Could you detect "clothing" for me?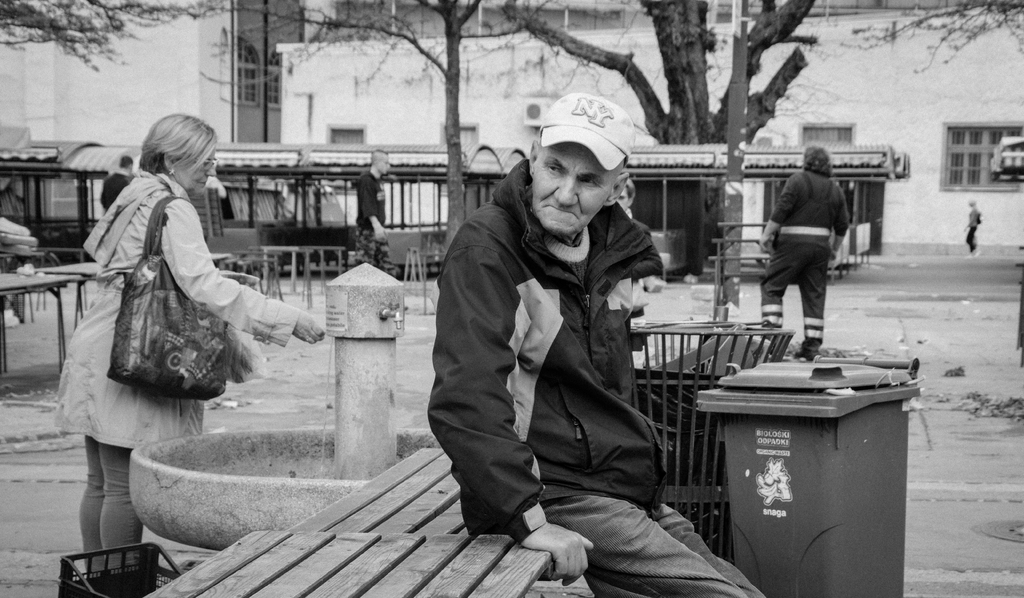
Detection result: (408, 140, 812, 597).
